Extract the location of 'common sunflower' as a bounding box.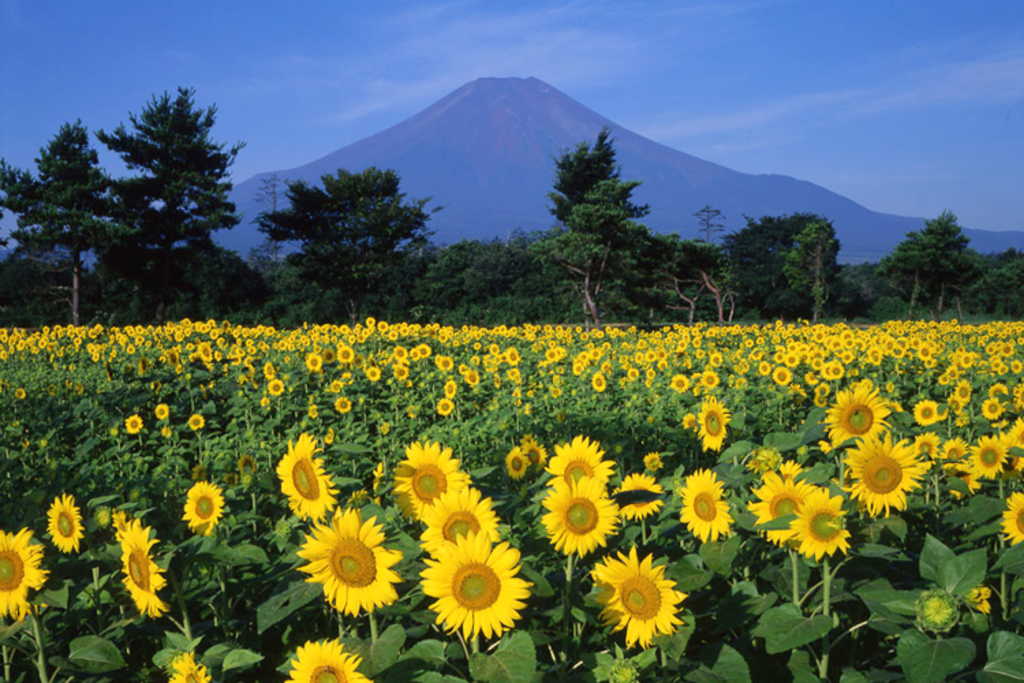
830 388 883 445.
